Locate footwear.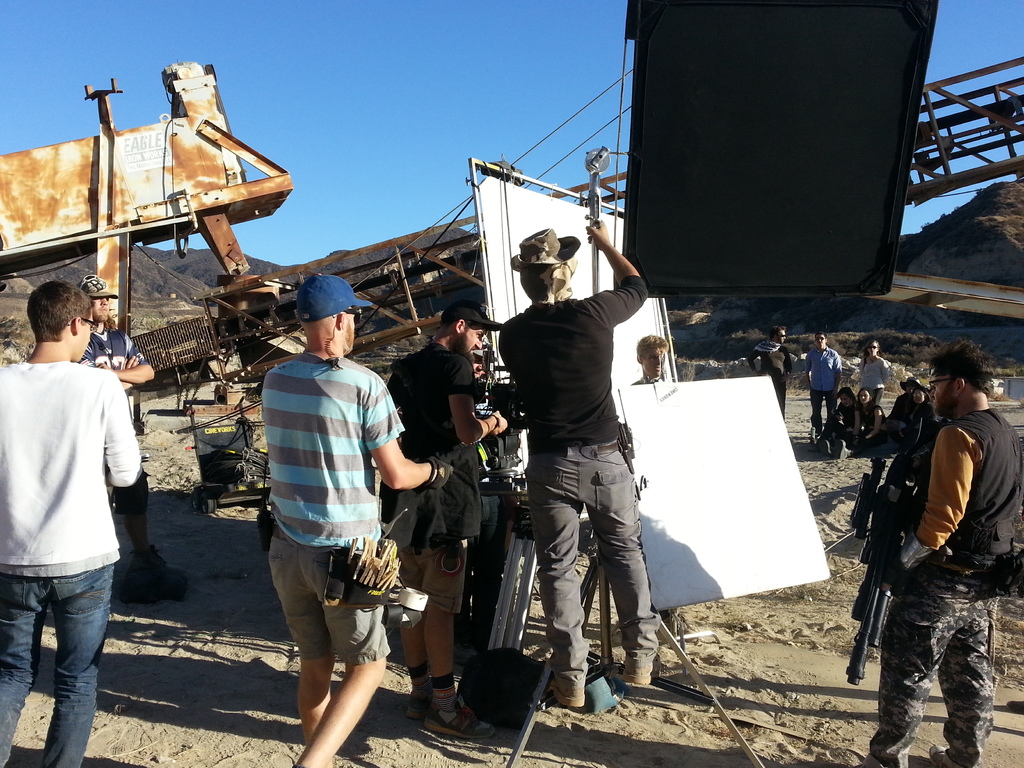
Bounding box: x1=624, y1=661, x2=661, y2=686.
